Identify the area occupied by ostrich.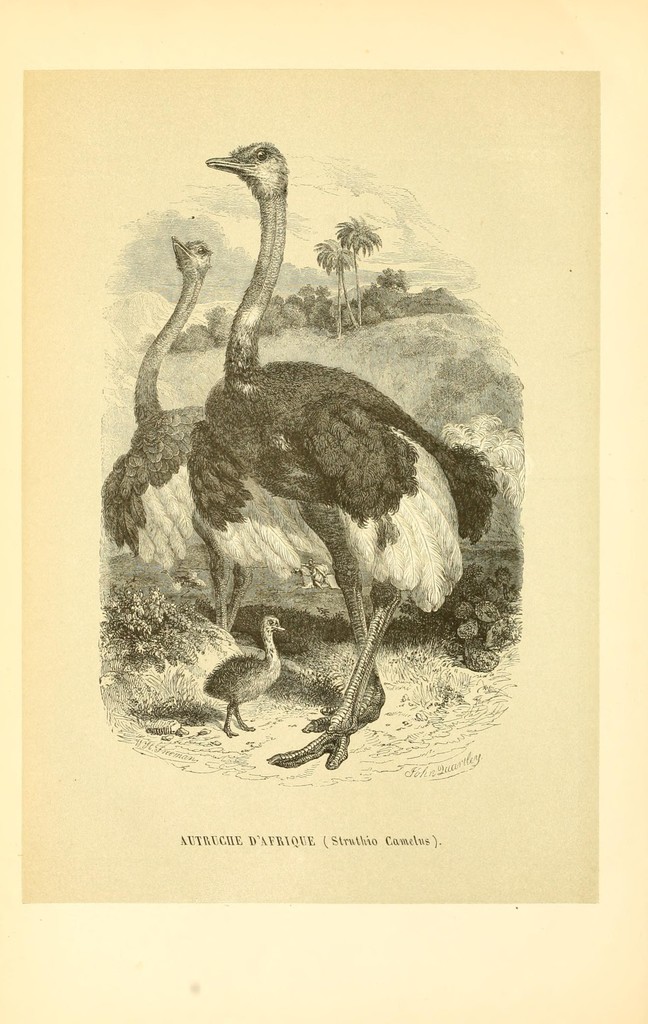
Area: (x1=190, y1=612, x2=295, y2=734).
